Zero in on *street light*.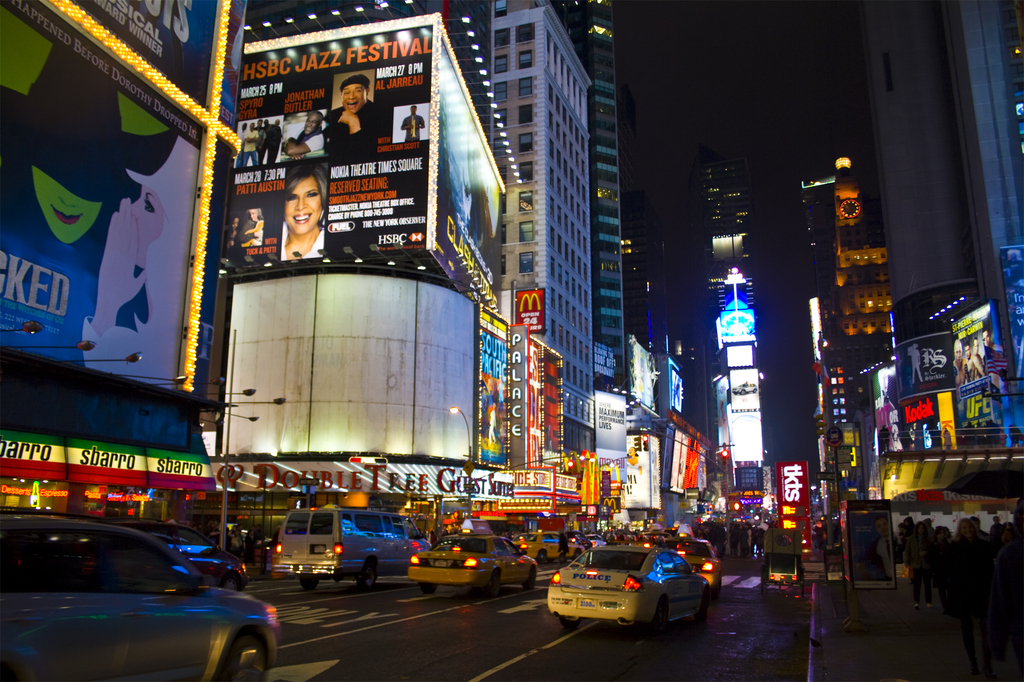
Zeroed in: rect(452, 408, 470, 517).
